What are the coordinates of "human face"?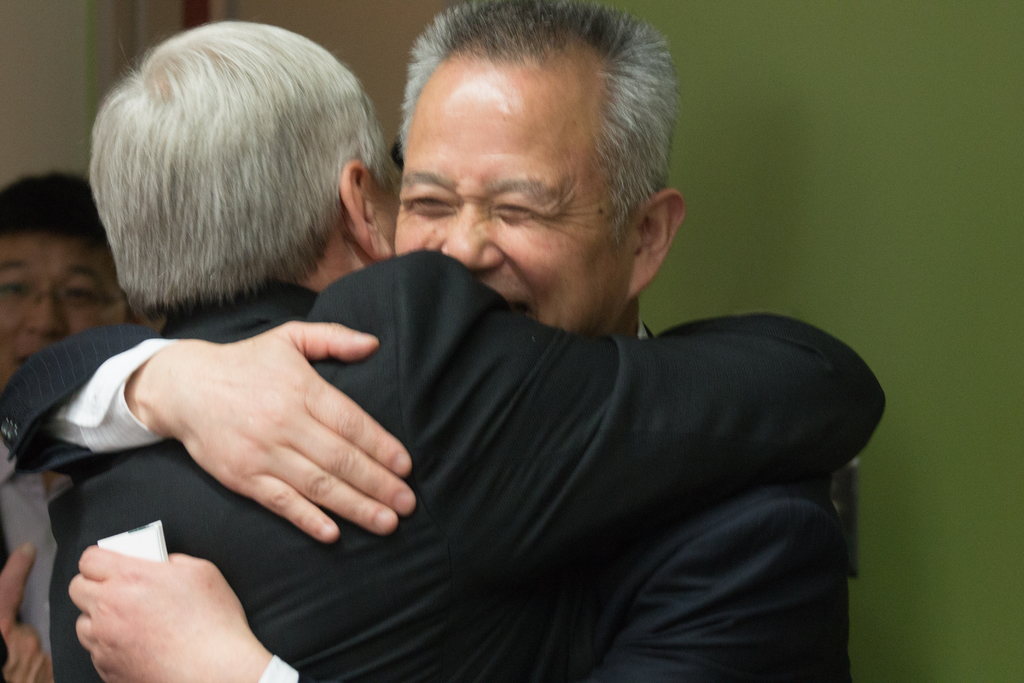
BBox(394, 37, 641, 339).
